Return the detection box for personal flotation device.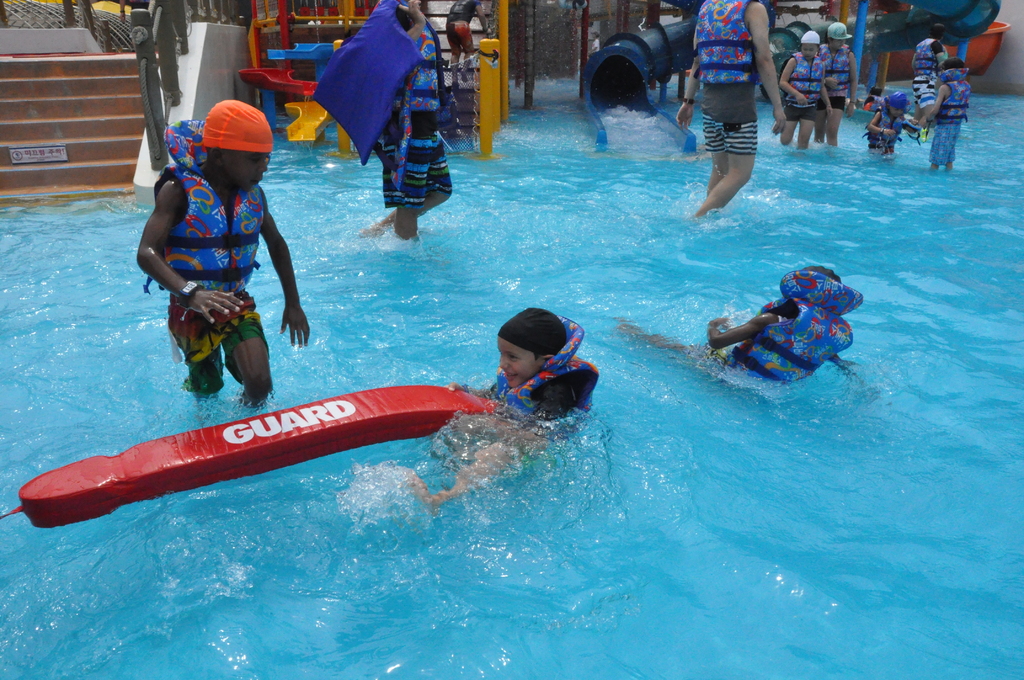
rect(304, 0, 452, 172).
